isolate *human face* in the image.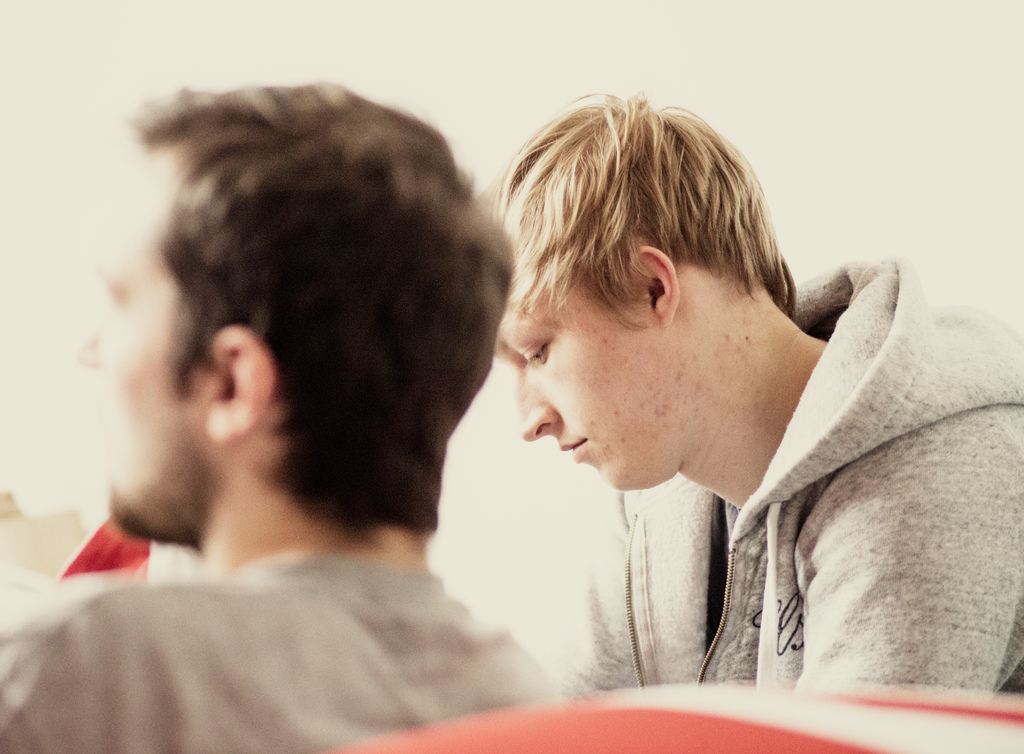
Isolated region: [left=86, top=179, right=223, bottom=536].
